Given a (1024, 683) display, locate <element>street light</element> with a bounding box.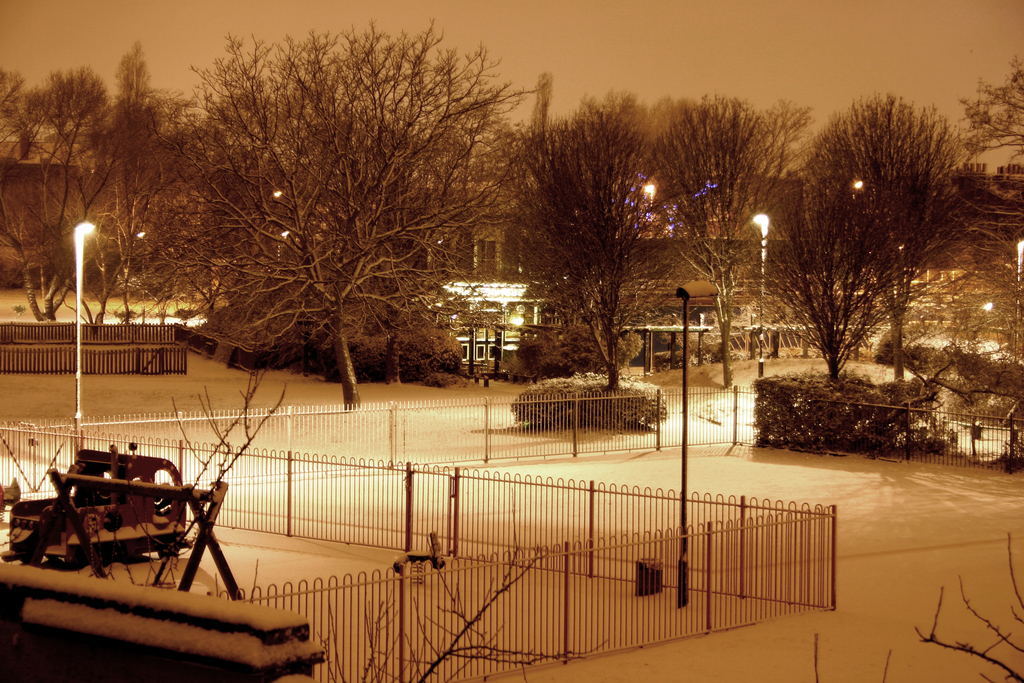
Located: (left=75, top=209, right=92, bottom=449).
